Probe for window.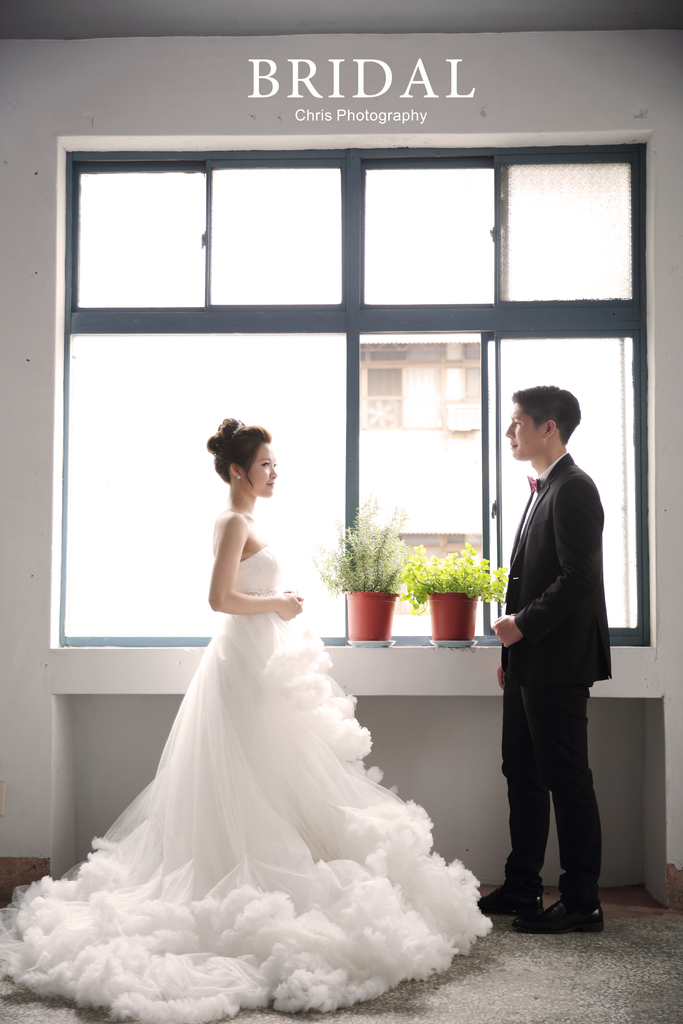
Probe result: locate(29, 77, 677, 842).
